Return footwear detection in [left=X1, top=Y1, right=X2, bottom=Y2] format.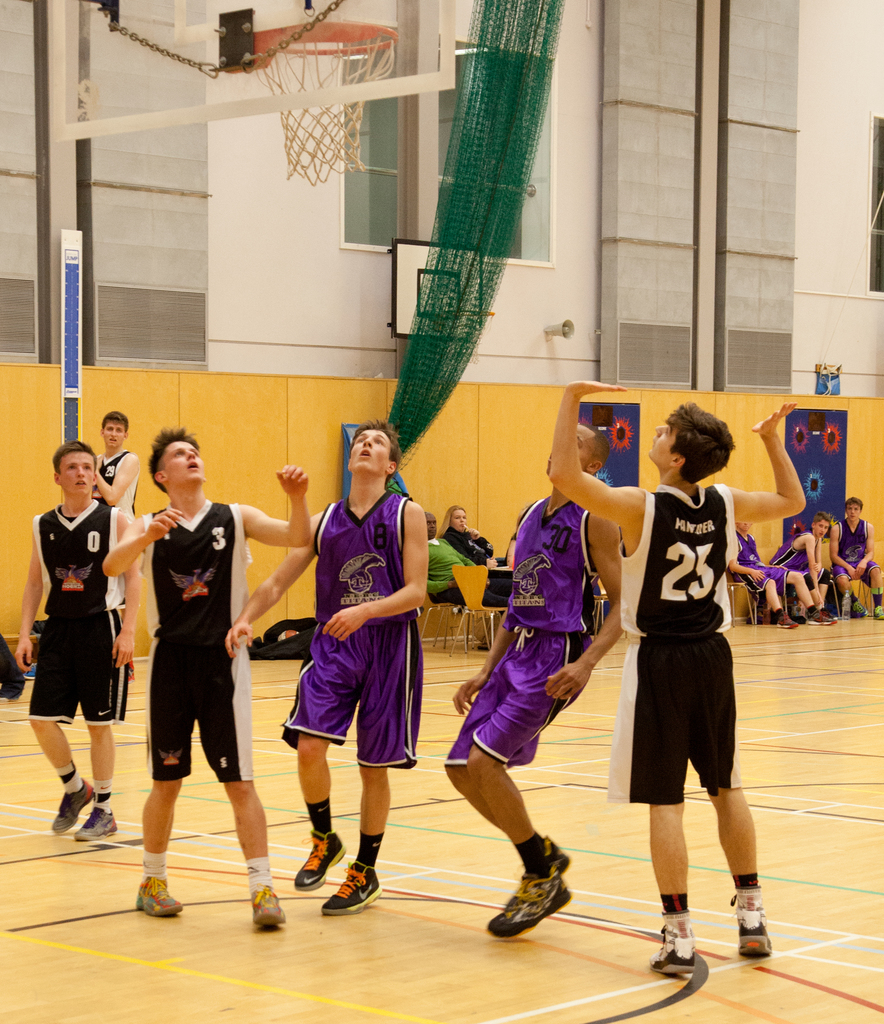
[left=320, top=858, right=382, bottom=918].
